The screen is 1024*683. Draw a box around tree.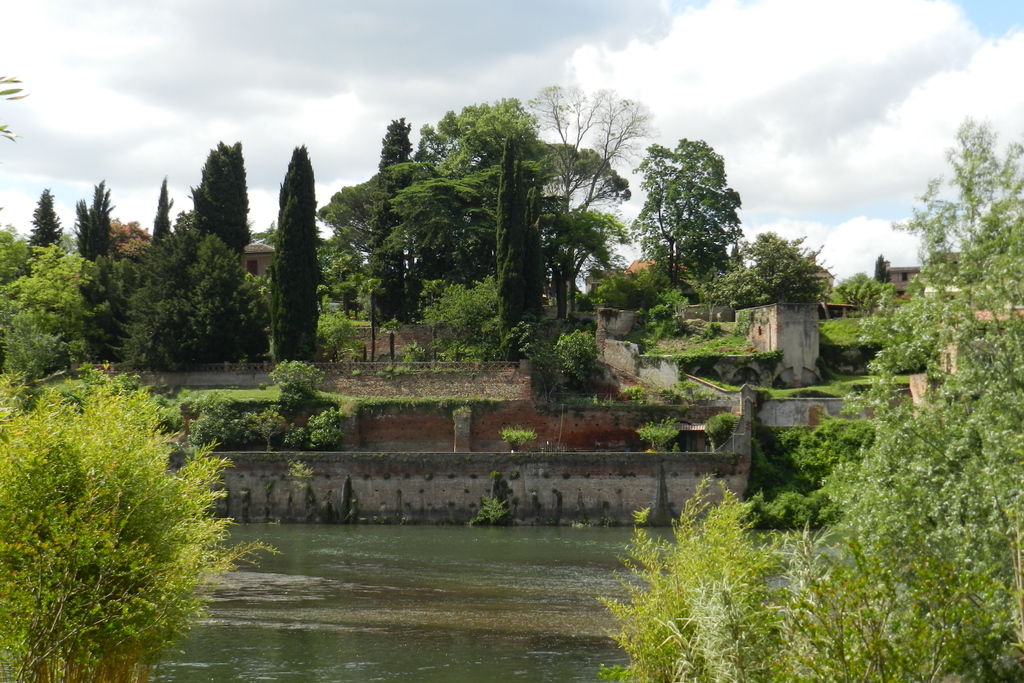
box=[715, 228, 834, 304].
